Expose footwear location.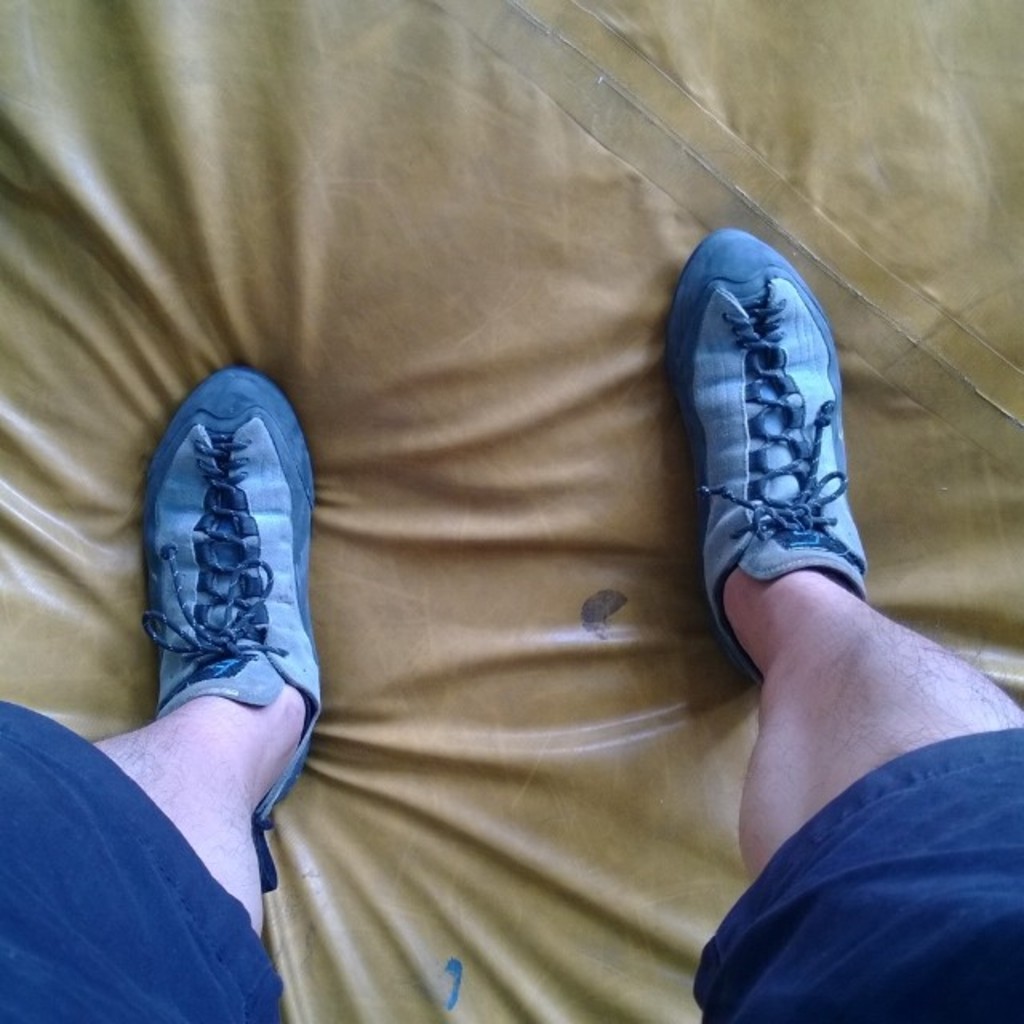
Exposed at {"x1": 142, "y1": 366, "x2": 339, "y2": 826}.
